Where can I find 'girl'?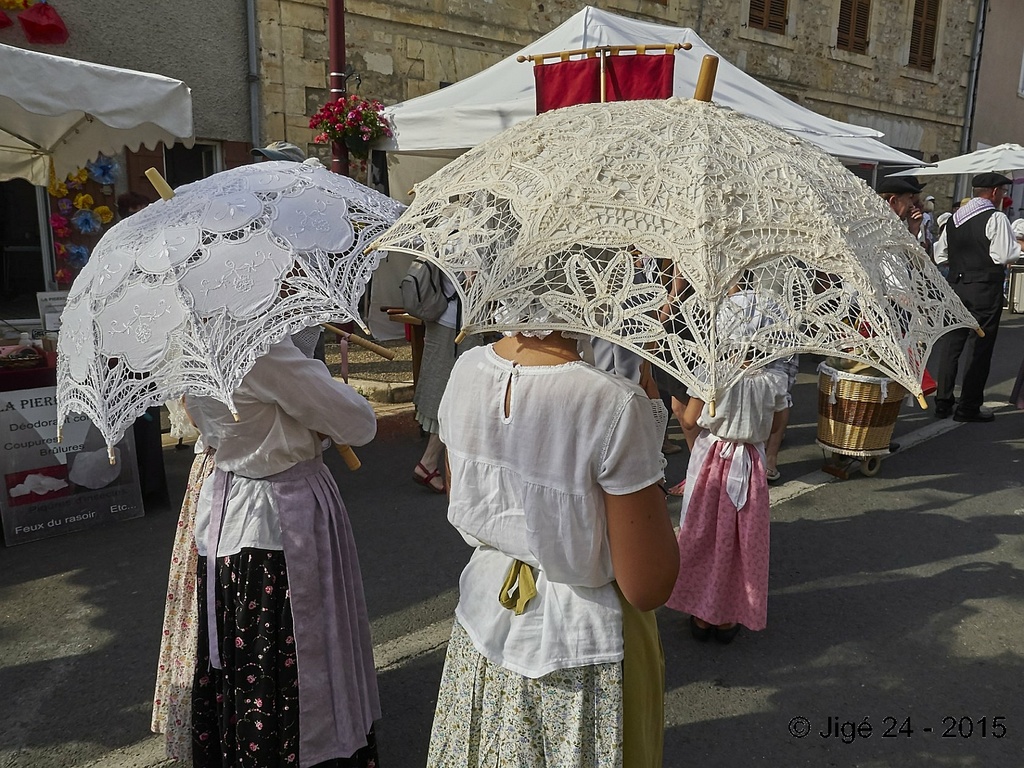
You can find it at 683:287:795:646.
